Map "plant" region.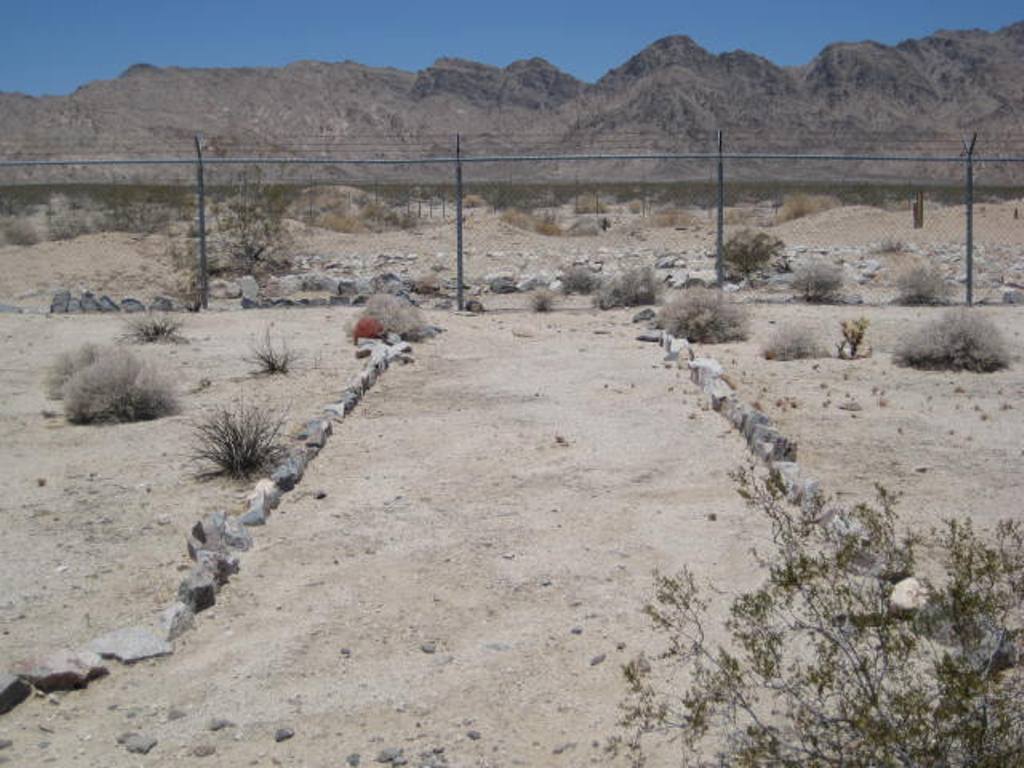
Mapped to <bbox>43, 187, 104, 241</bbox>.
